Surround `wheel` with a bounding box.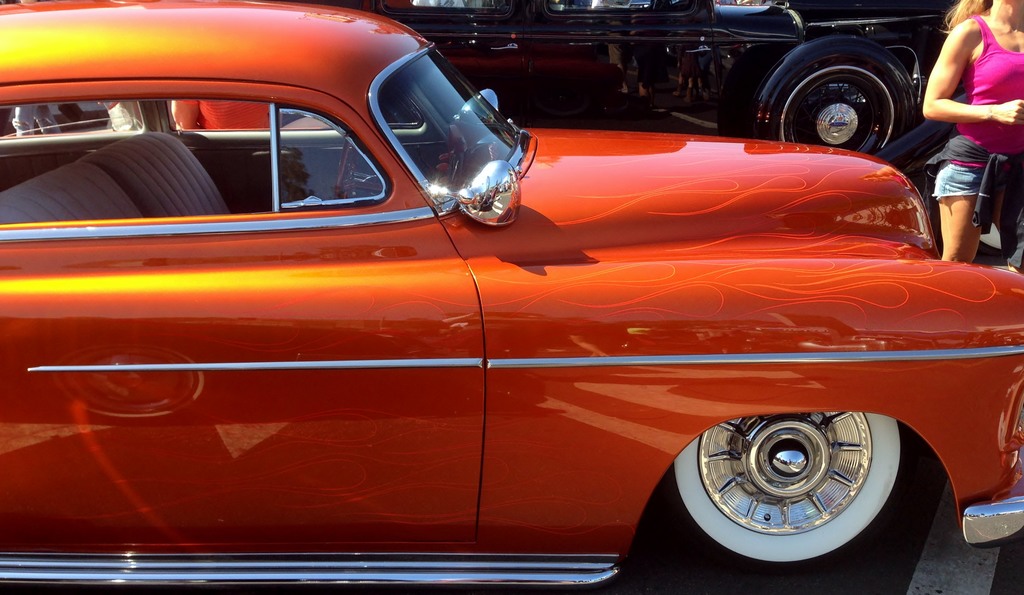
(767, 64, 911, 163).
